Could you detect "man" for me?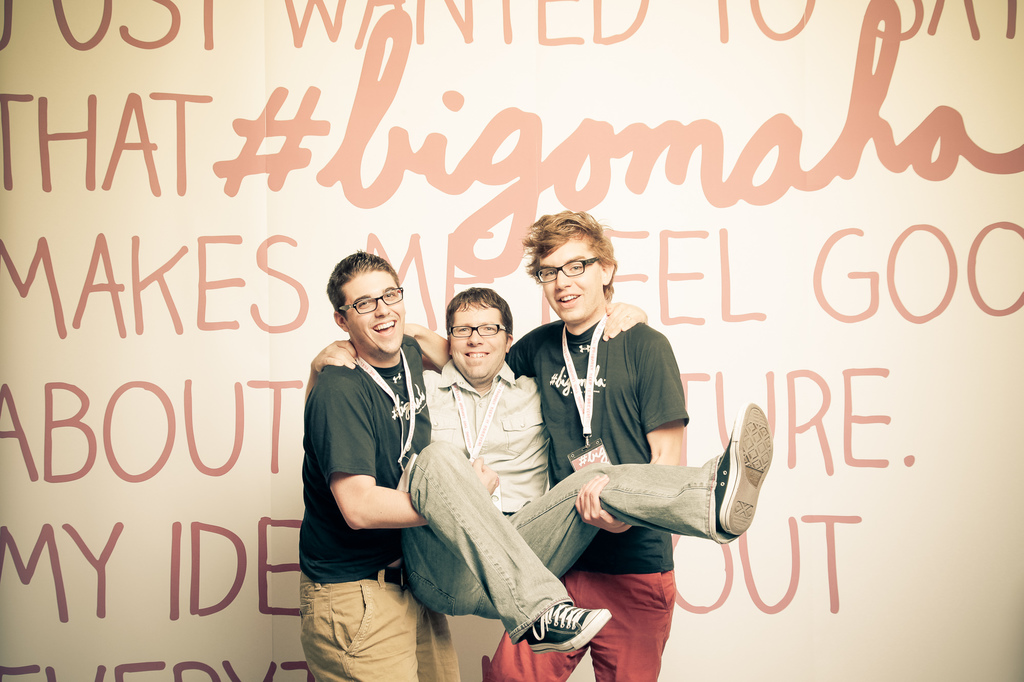
Detection result: (401,208,690,681).
